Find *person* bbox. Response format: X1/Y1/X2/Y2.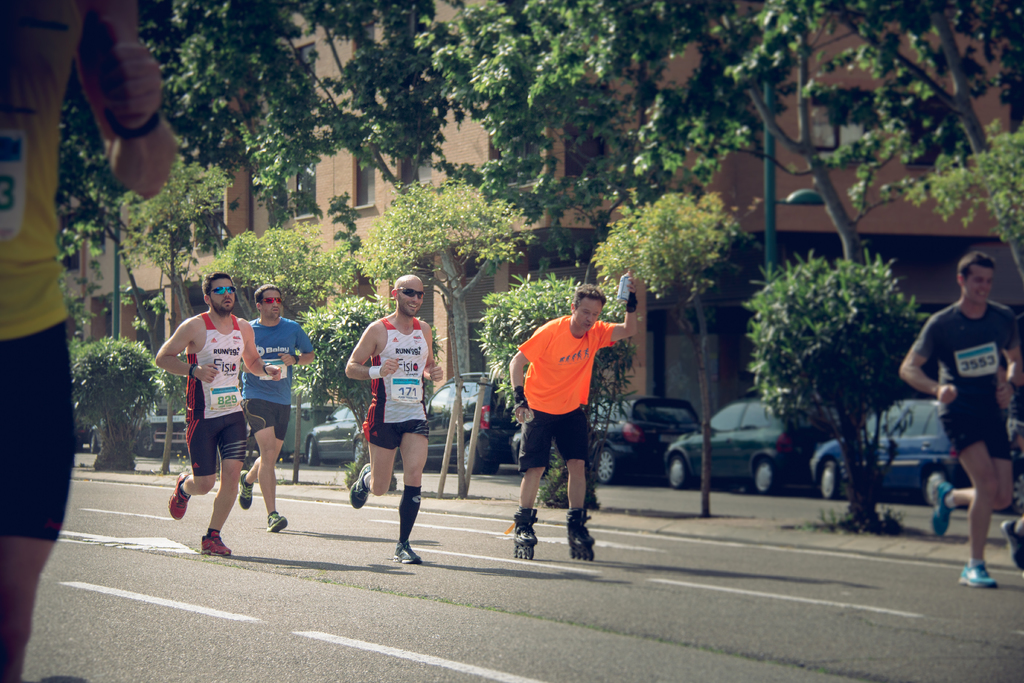
902/243/1023/586.
